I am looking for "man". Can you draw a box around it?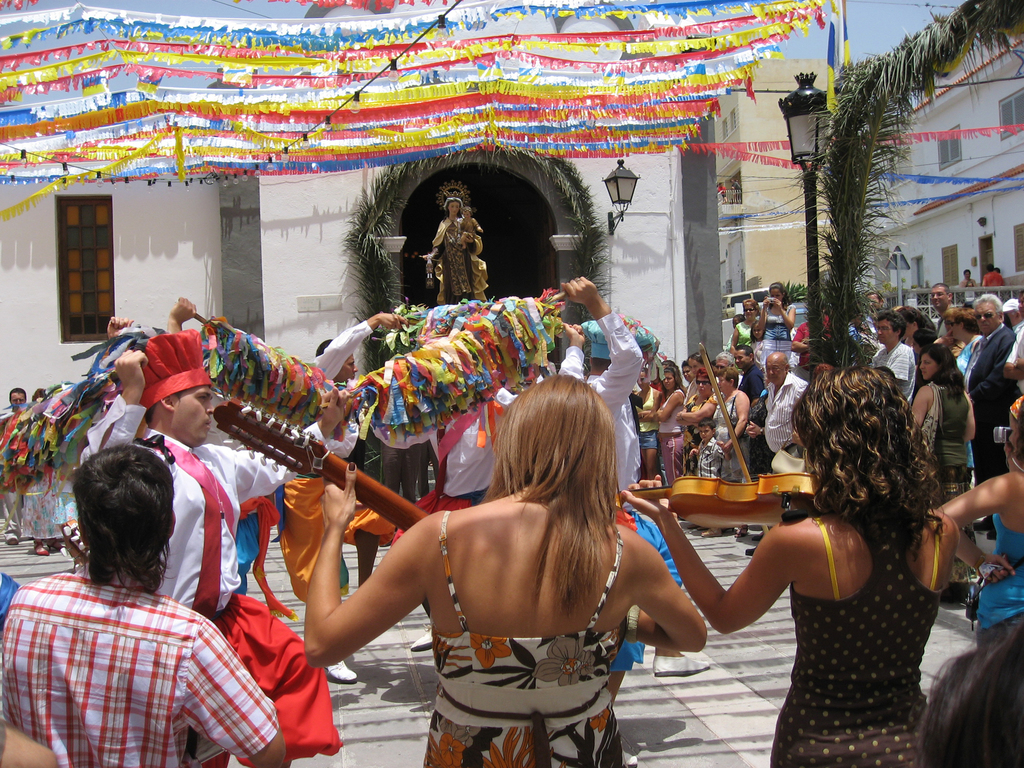
Sure, the bounding box is box(739, 346, 771, 448).
